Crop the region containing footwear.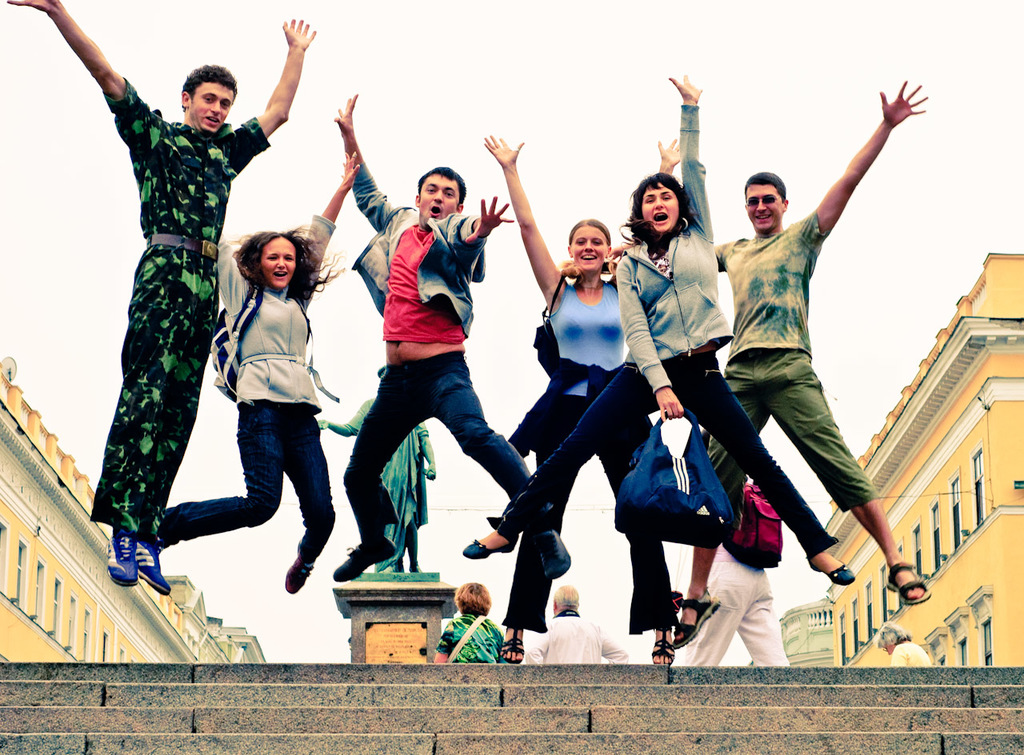
Crop region: x1=154 y1=533 x2=163 y2=550.
